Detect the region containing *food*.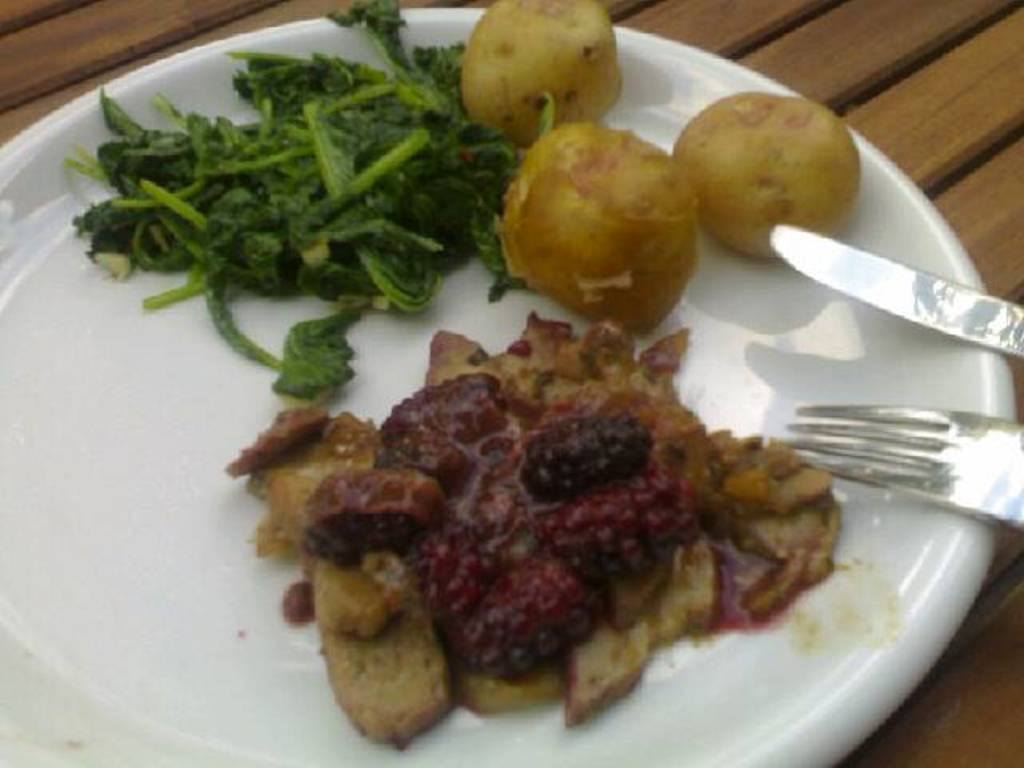
box(459, 0, 621, 152).
